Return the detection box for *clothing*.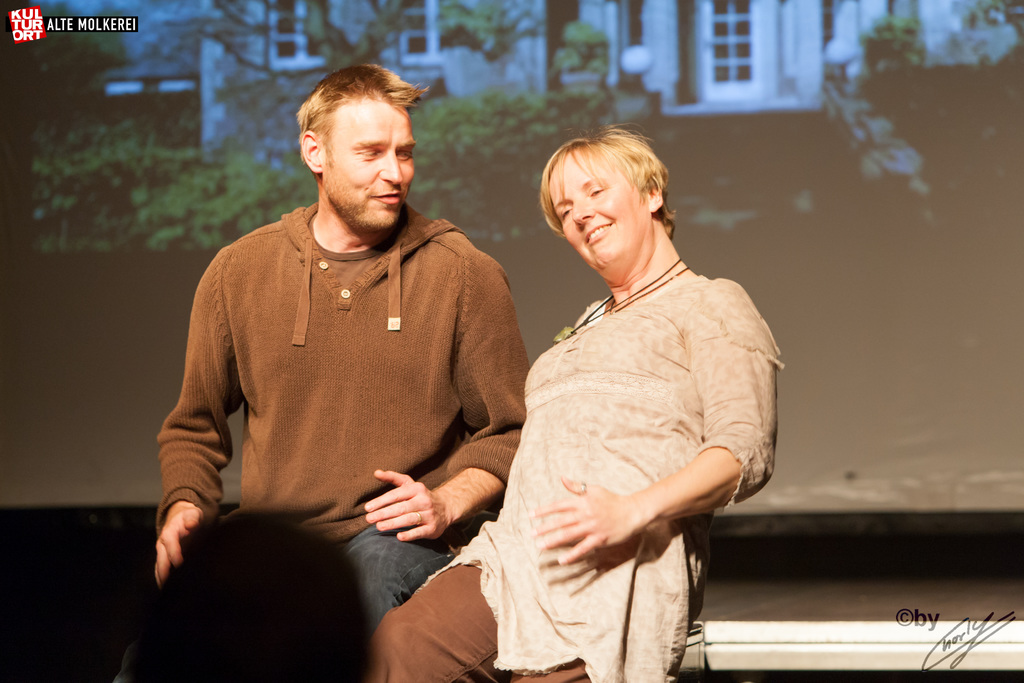
l=369, t=265, r=777, b=682.
